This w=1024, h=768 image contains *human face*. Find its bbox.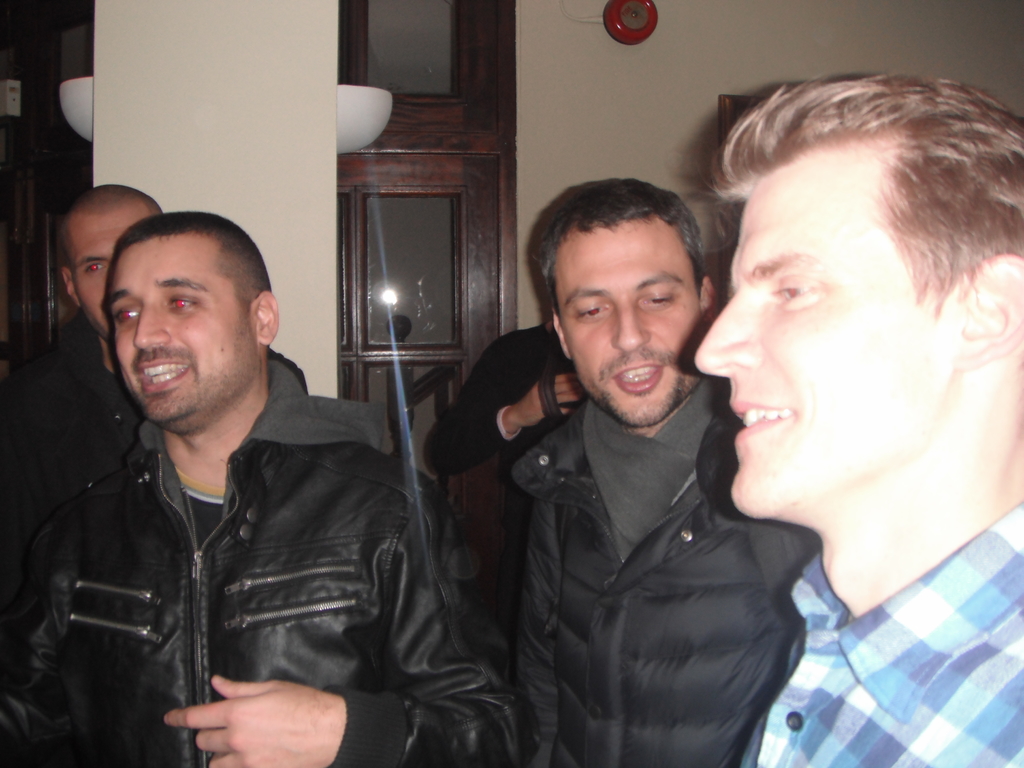
bbox(691, 175, 952, 507).
